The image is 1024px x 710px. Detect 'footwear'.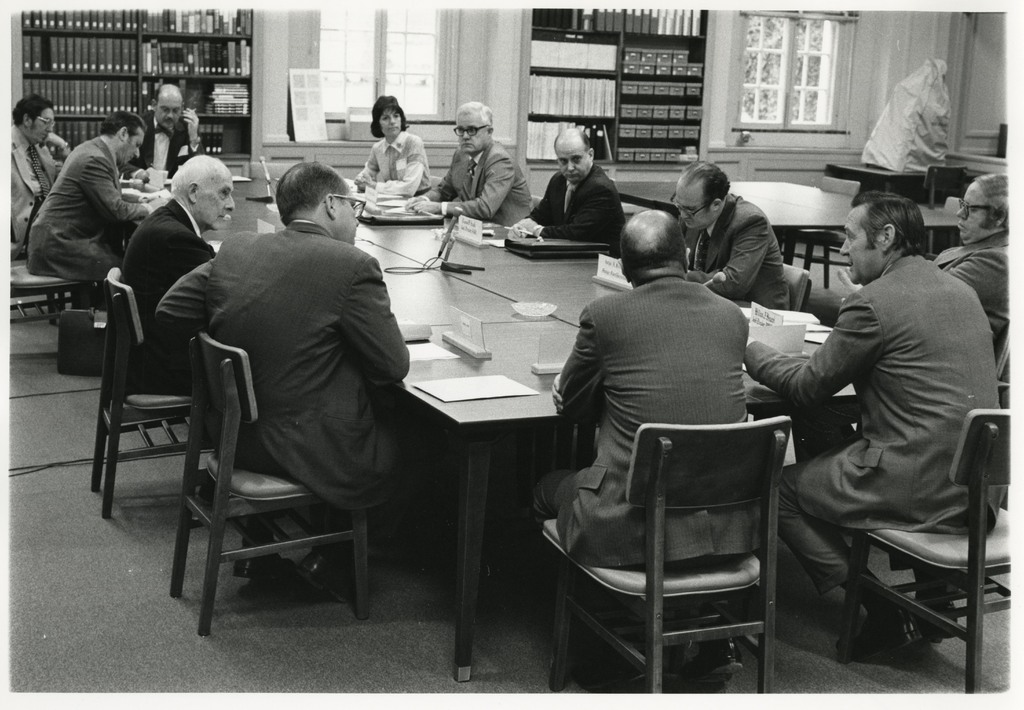
Detection: x1=836 y1=604 x2=920 y2=672.
